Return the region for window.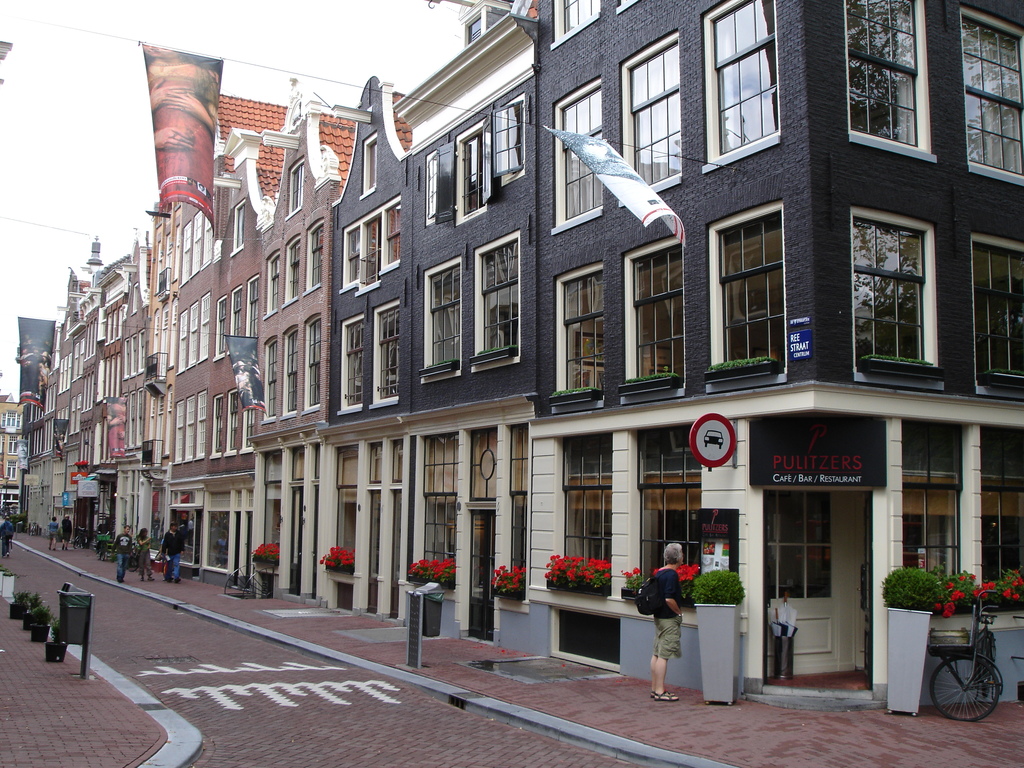
257, 329, 273, 418.
